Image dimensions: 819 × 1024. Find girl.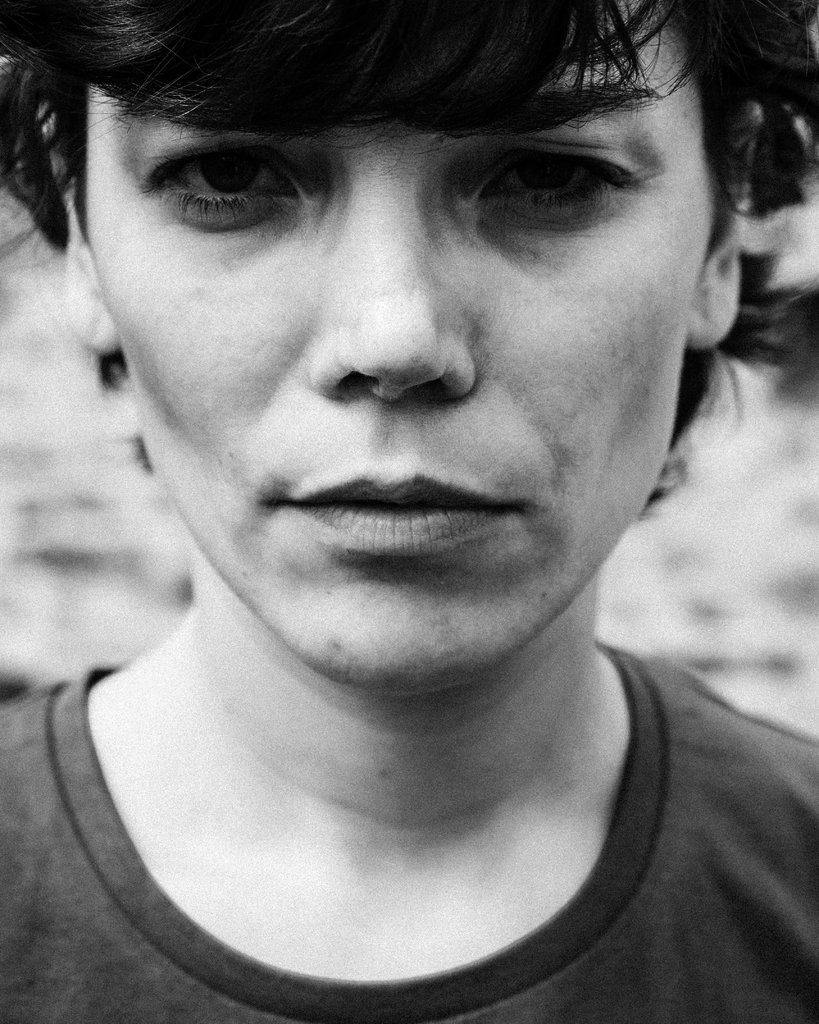
rect(0, 0, 818, 1023).
